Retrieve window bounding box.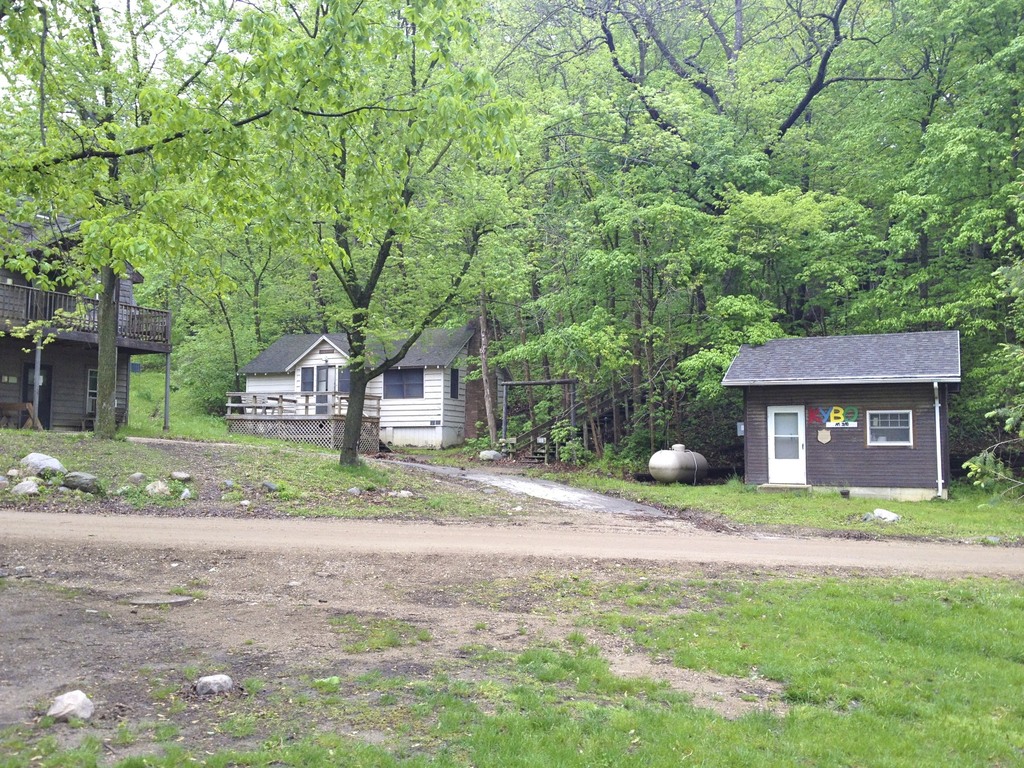
Bounding box: (382, 369, 427, 403).
